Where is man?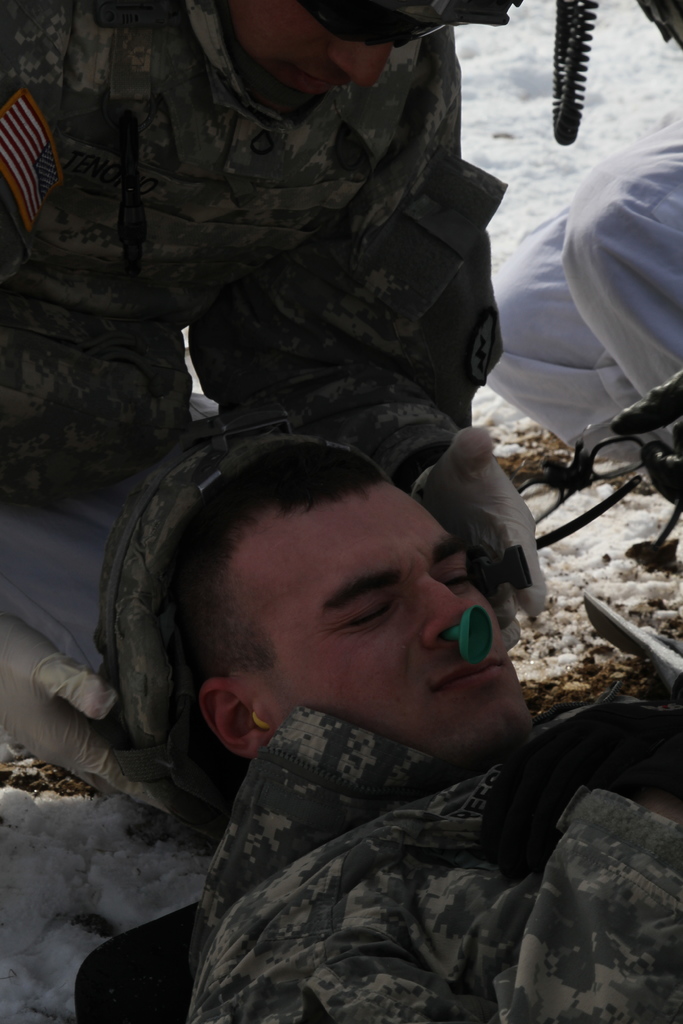
bbox=[0, 0, 548, 816].
